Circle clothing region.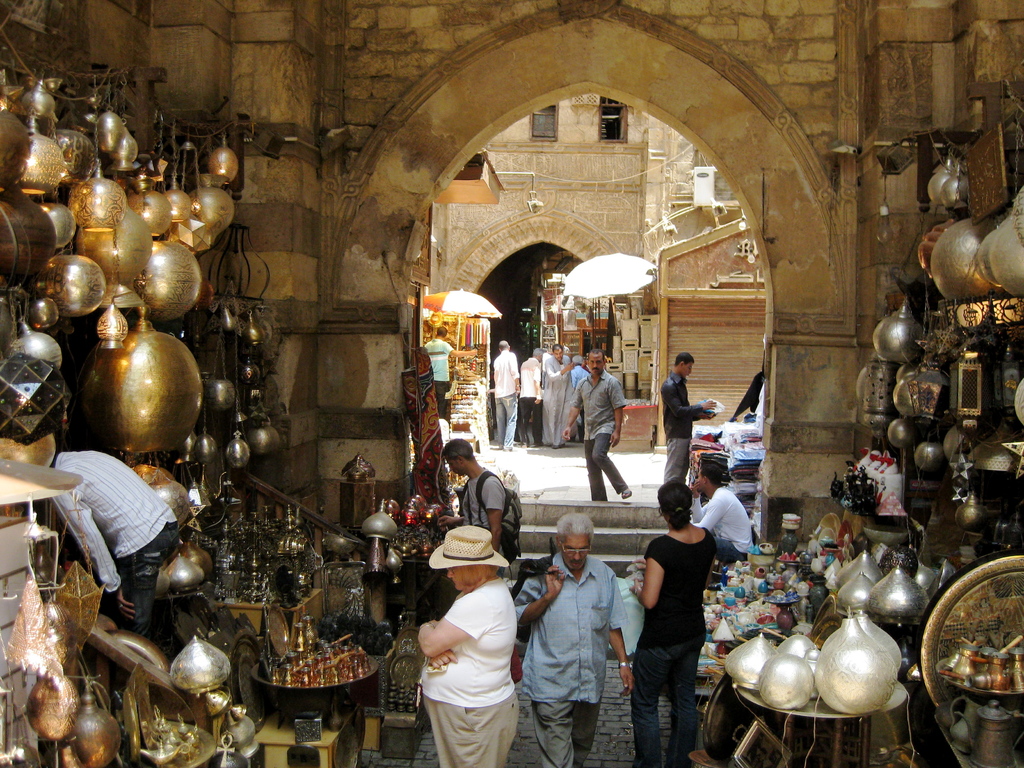
Region: select_region(692, 484, 751, 564).
